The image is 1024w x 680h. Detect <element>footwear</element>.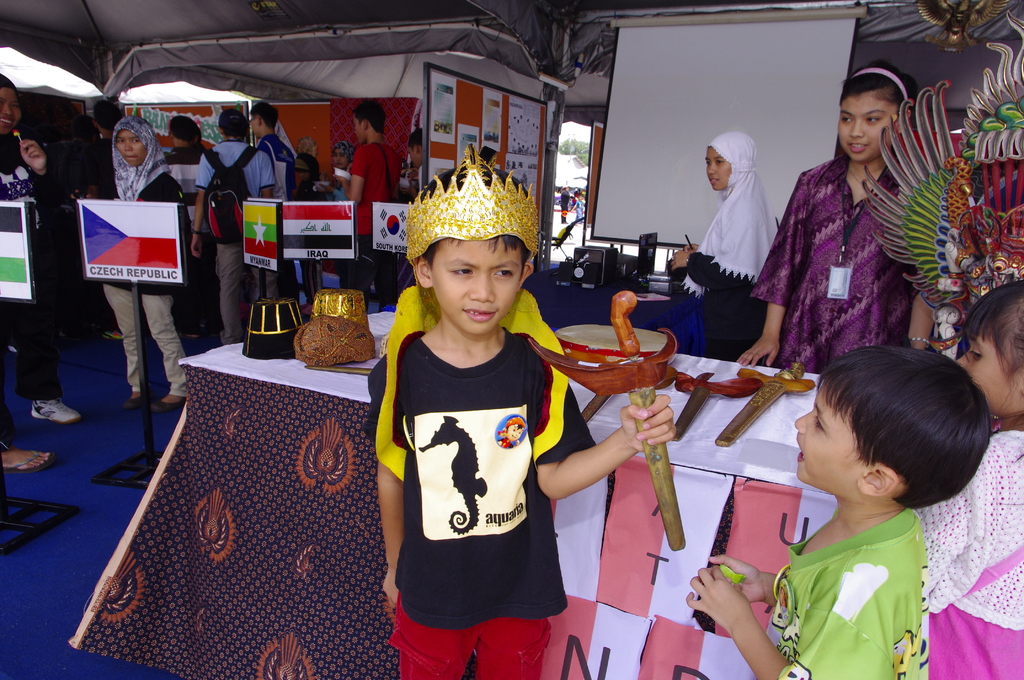
Detection: bbox=(6, 447, 54, 473).
